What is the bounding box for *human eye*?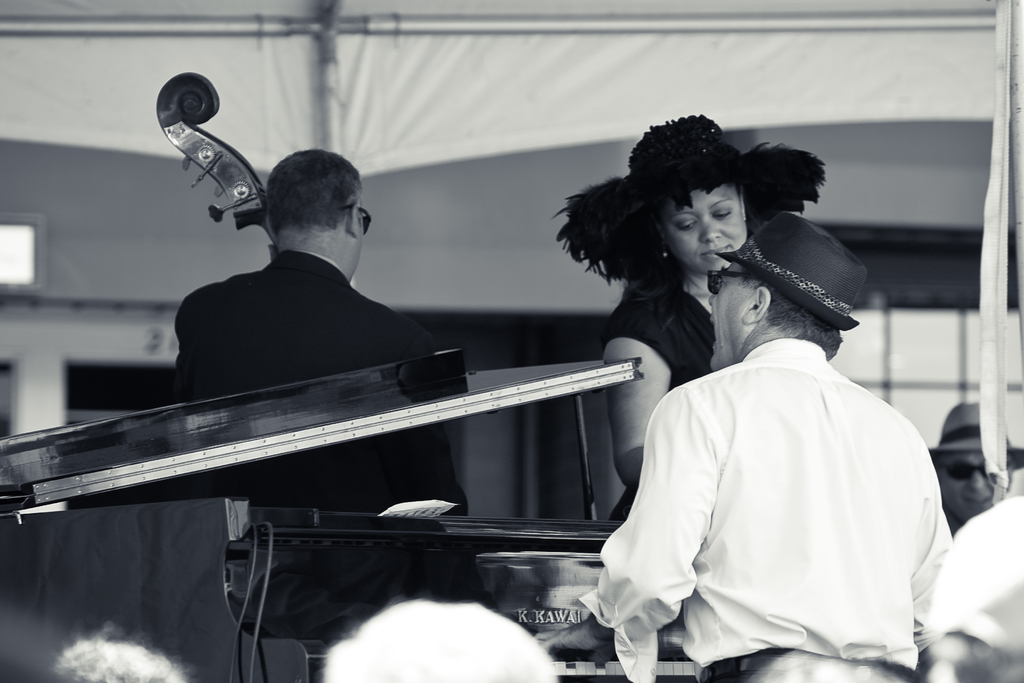
box=[671, 217, 698, 231].
